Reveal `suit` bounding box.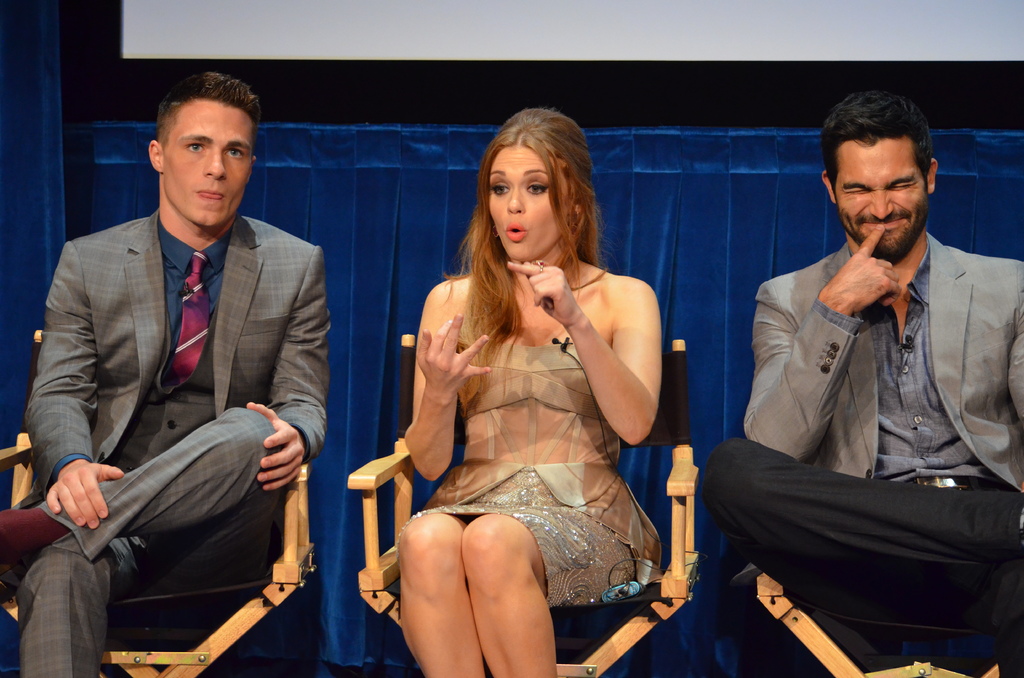
Revealed: {"x1": 19, "y1": 127, "x2": 317, "y2": 665}.
